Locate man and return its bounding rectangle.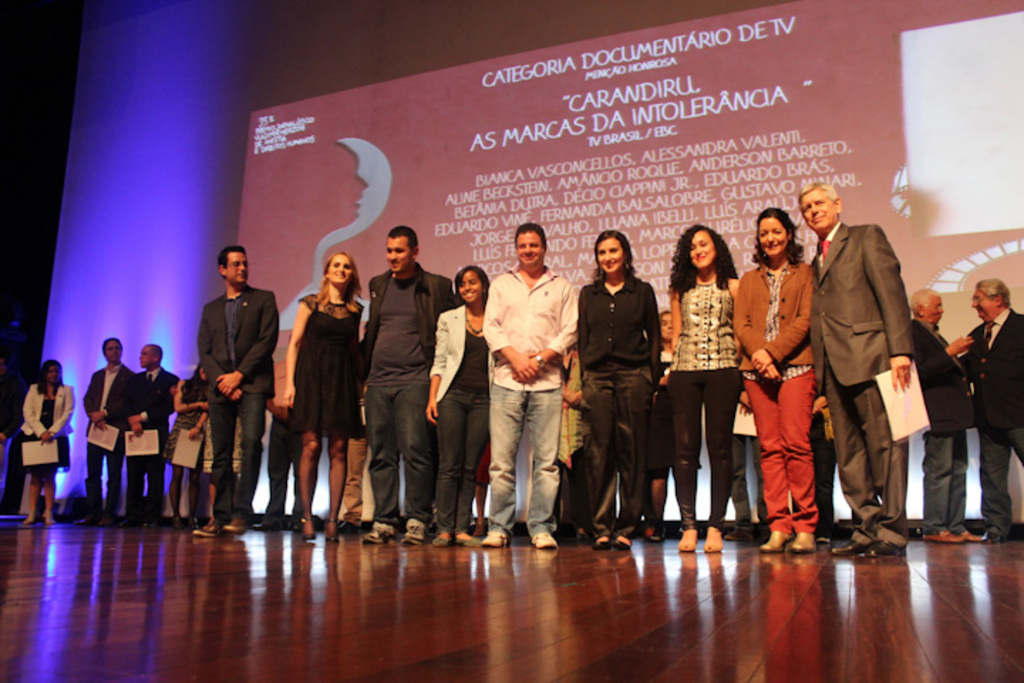
box(80, 336, 131, 526).
